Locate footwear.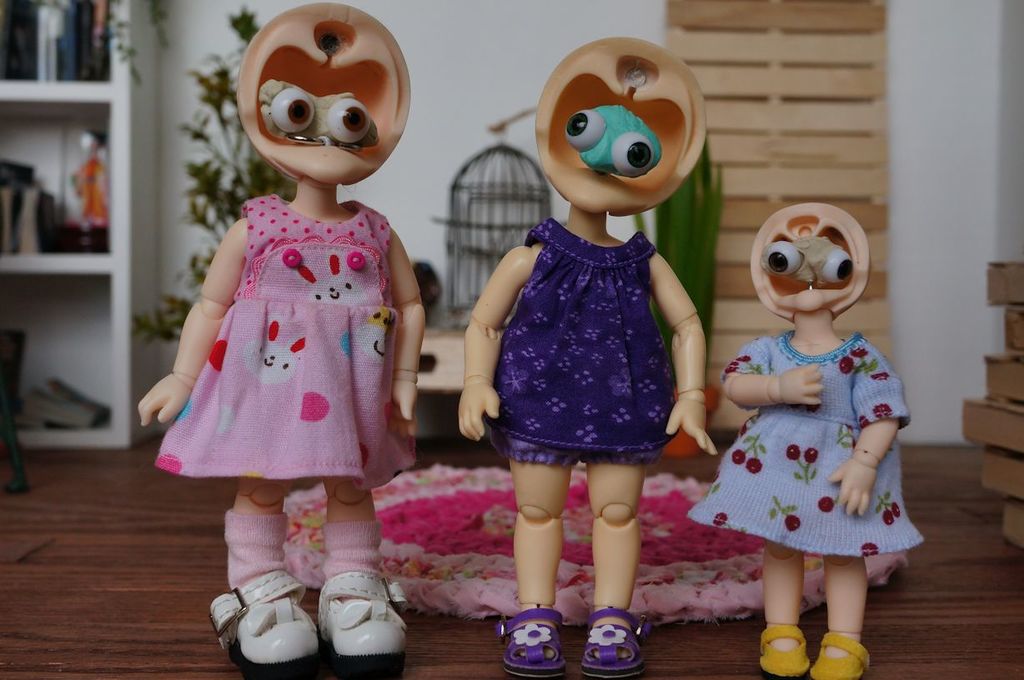
Bounding box: <bbox>496, 604, 566, 678</bbox>.
